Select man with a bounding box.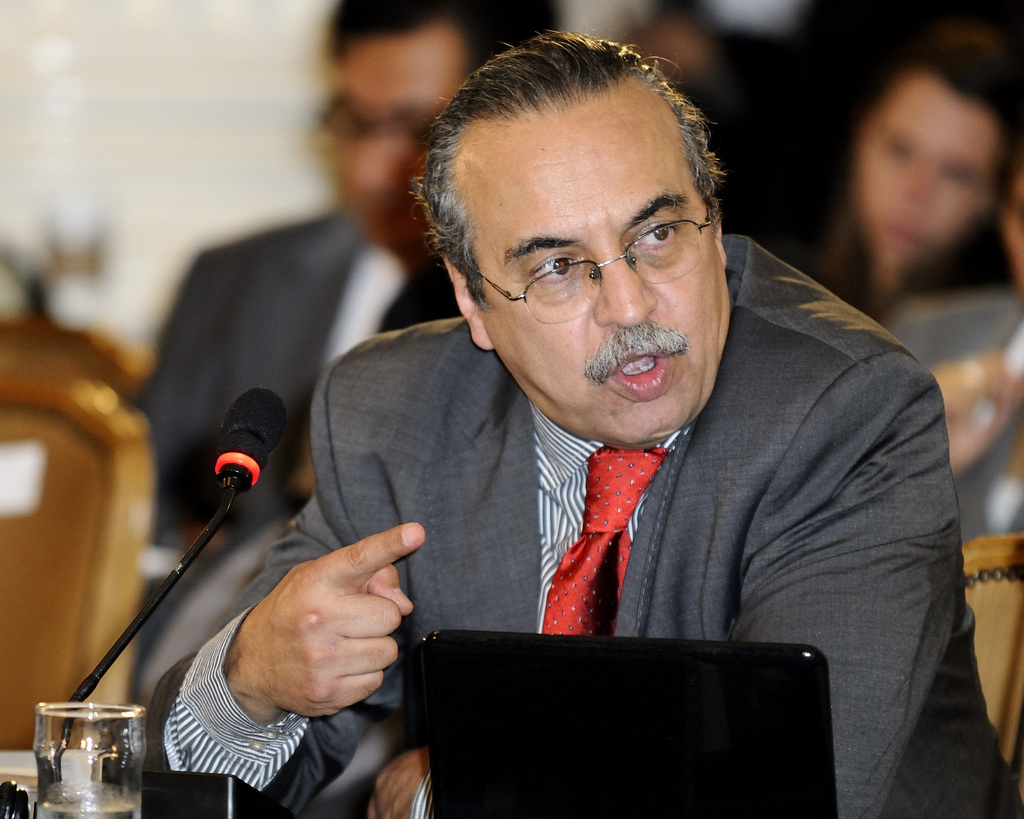
Rect(203, 37, 987, 800).
